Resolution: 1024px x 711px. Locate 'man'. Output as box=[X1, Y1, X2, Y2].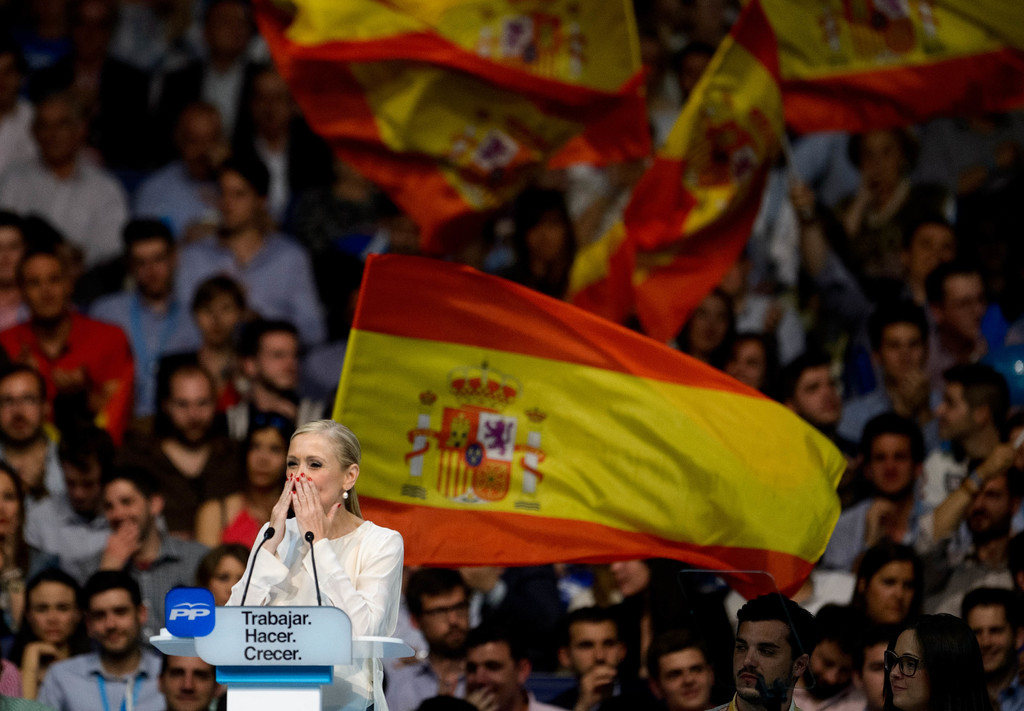
box=[930, 257, 1001, 364].
